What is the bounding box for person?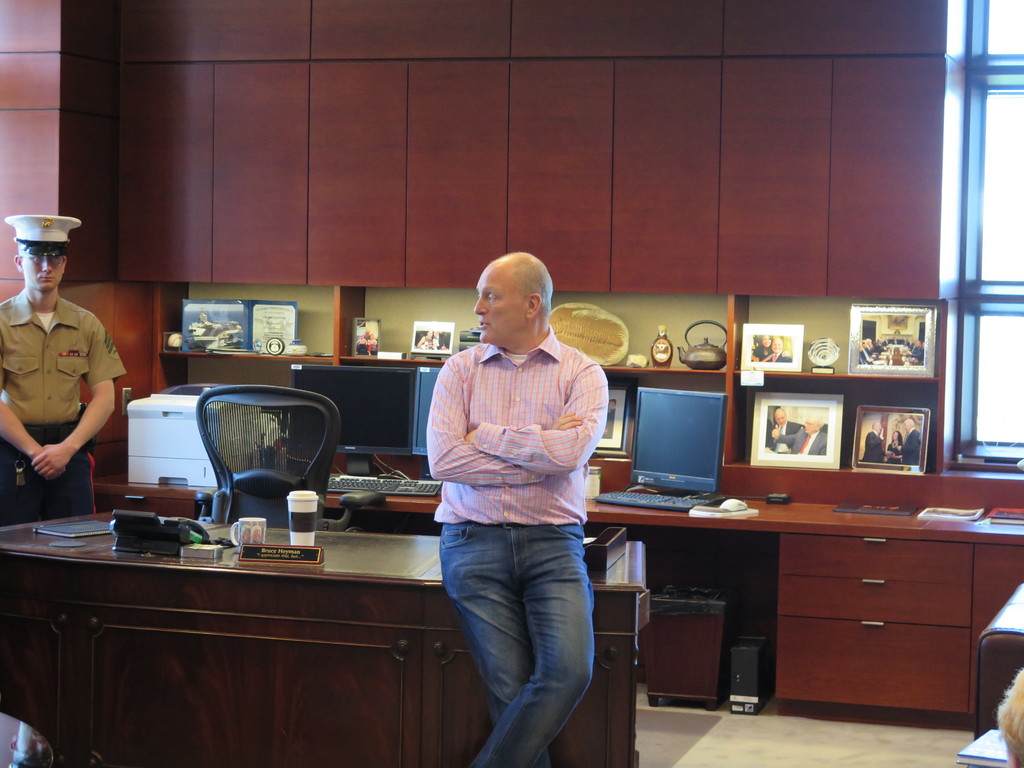
select_region(771, 409, 827, 454).
